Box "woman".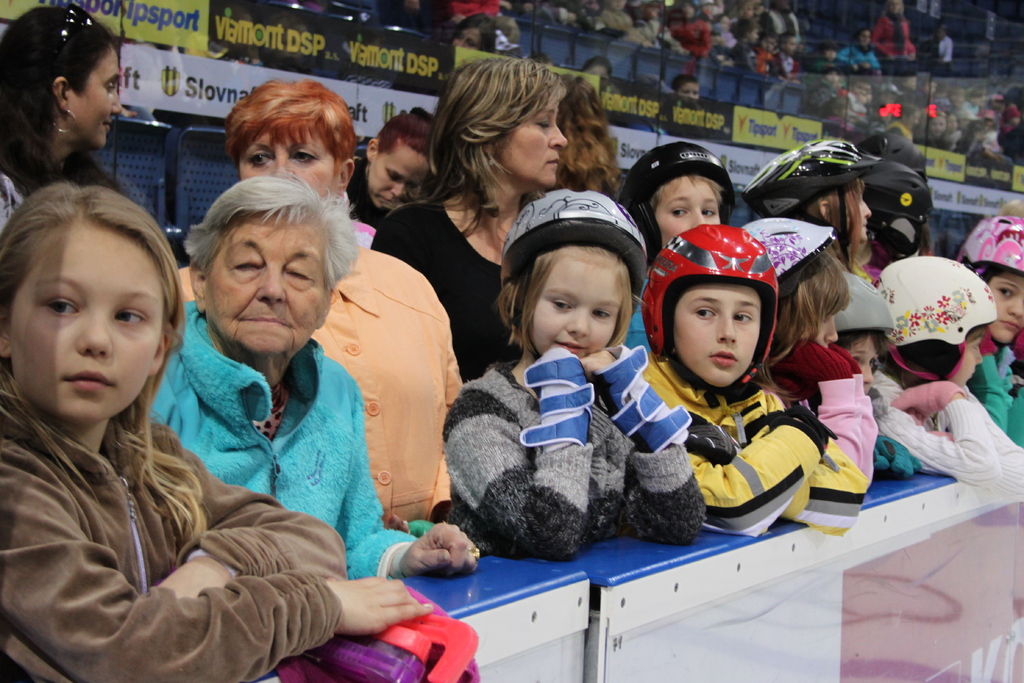
bbox=(363, 75, 638, 358).
